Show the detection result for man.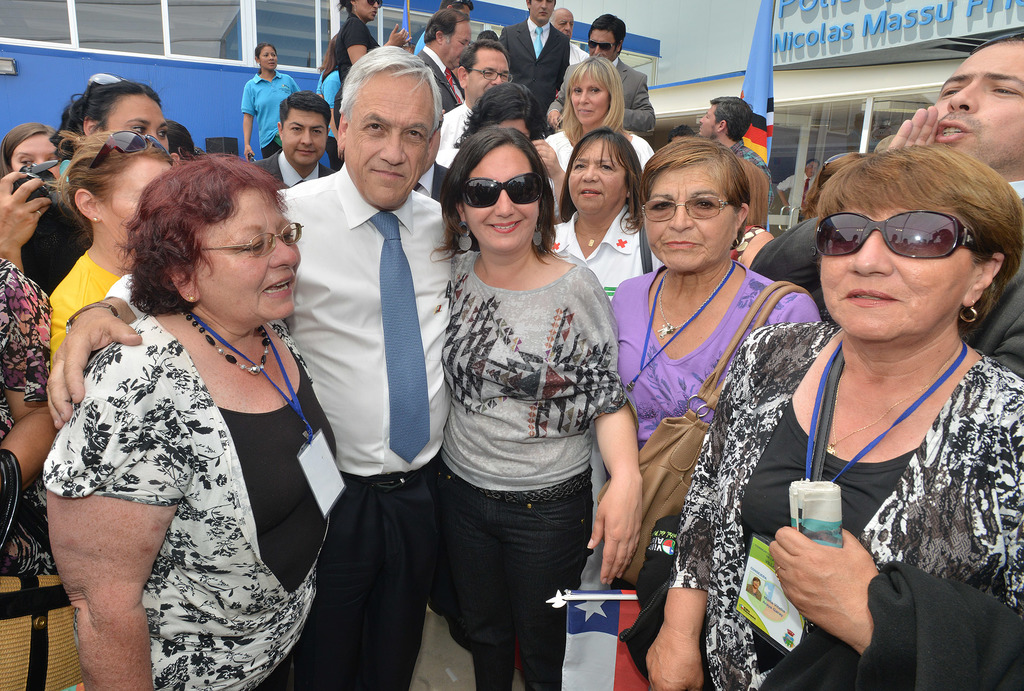
543, 14, 656, 135.
